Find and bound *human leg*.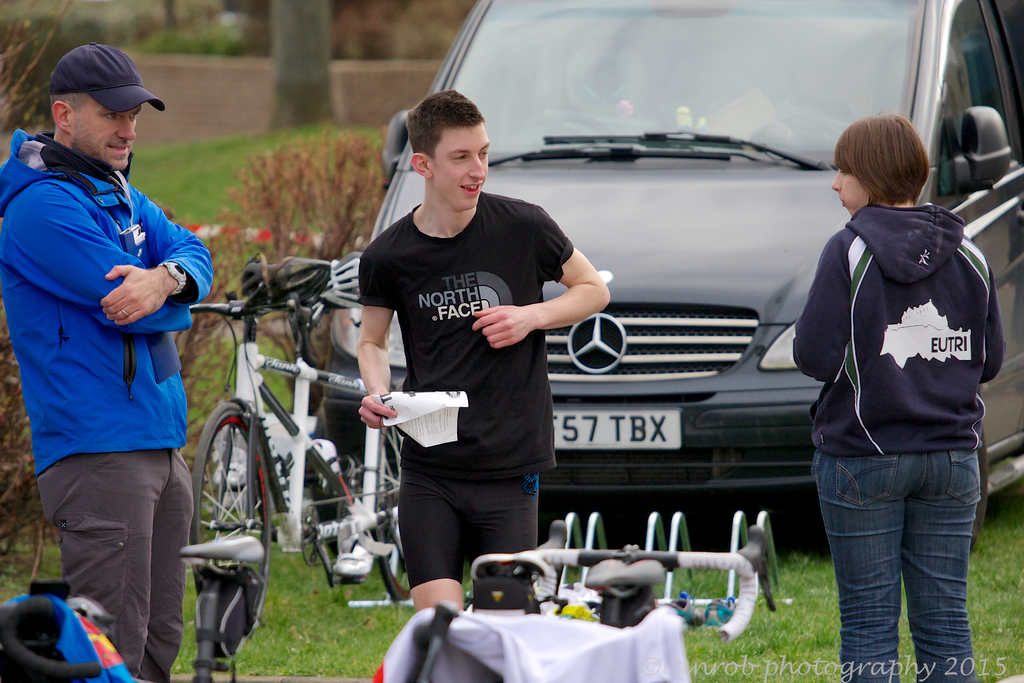
Bound: [x1=147, y1=452, x2=179, y2=680].
